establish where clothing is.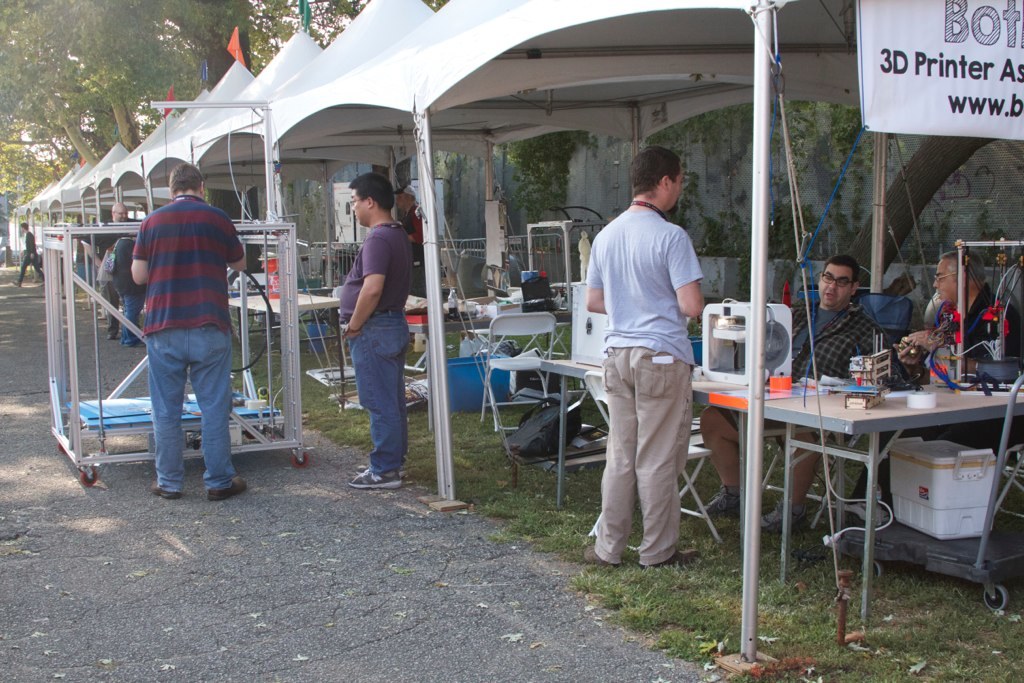
Established at crop(696, 299, 918, 521).
